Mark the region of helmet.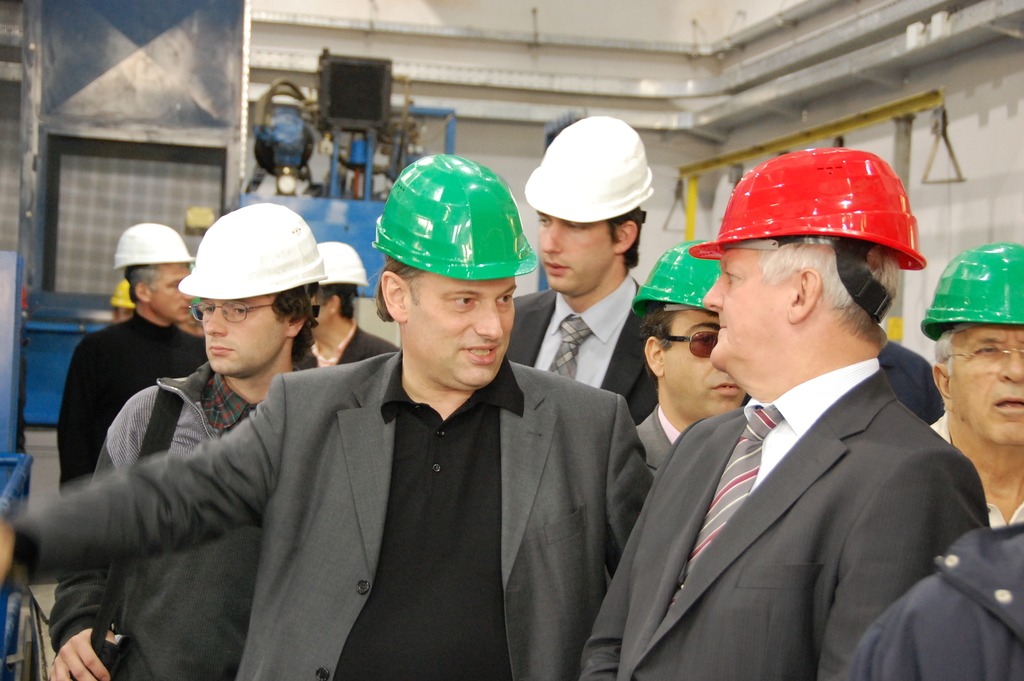
Region: <box>177,199,327,302</box>.
